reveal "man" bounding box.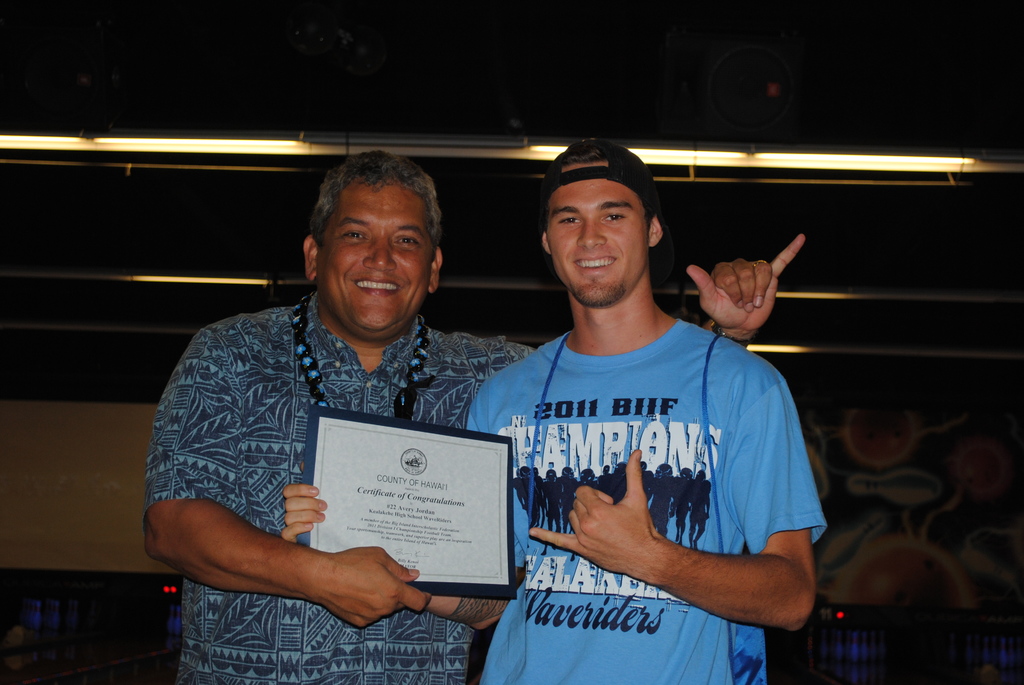
Revealed: pyautogui.locateOnScreen(144, 153, 806, 684).
